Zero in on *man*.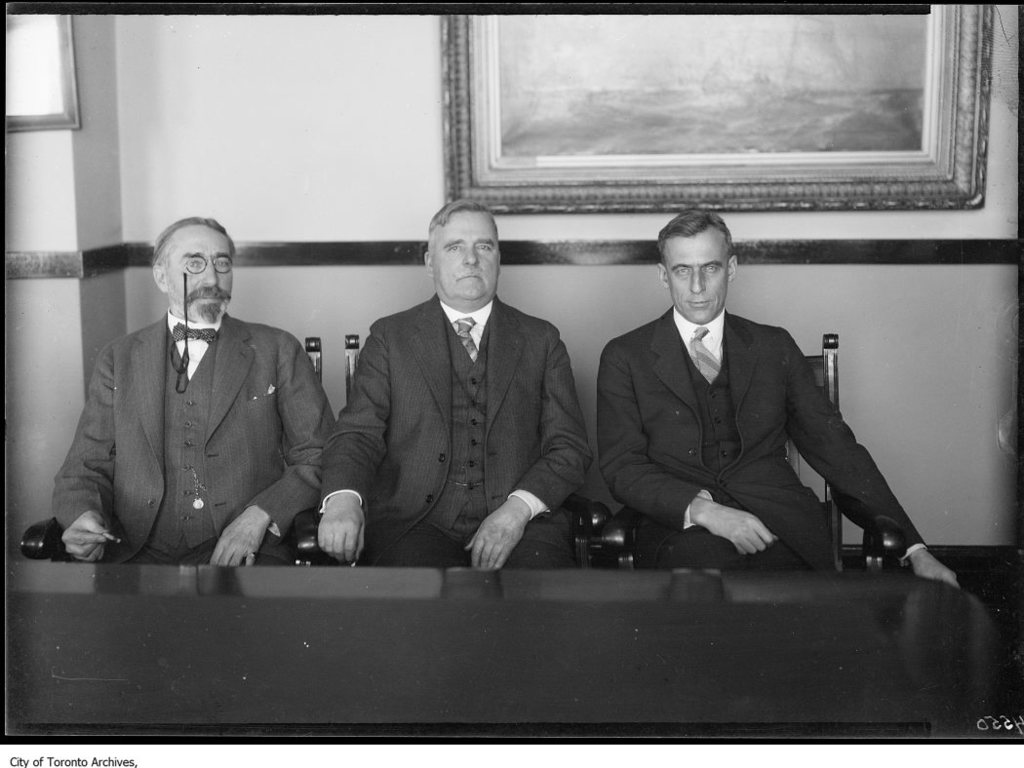
Zeroed in: 321,200,594,572.
